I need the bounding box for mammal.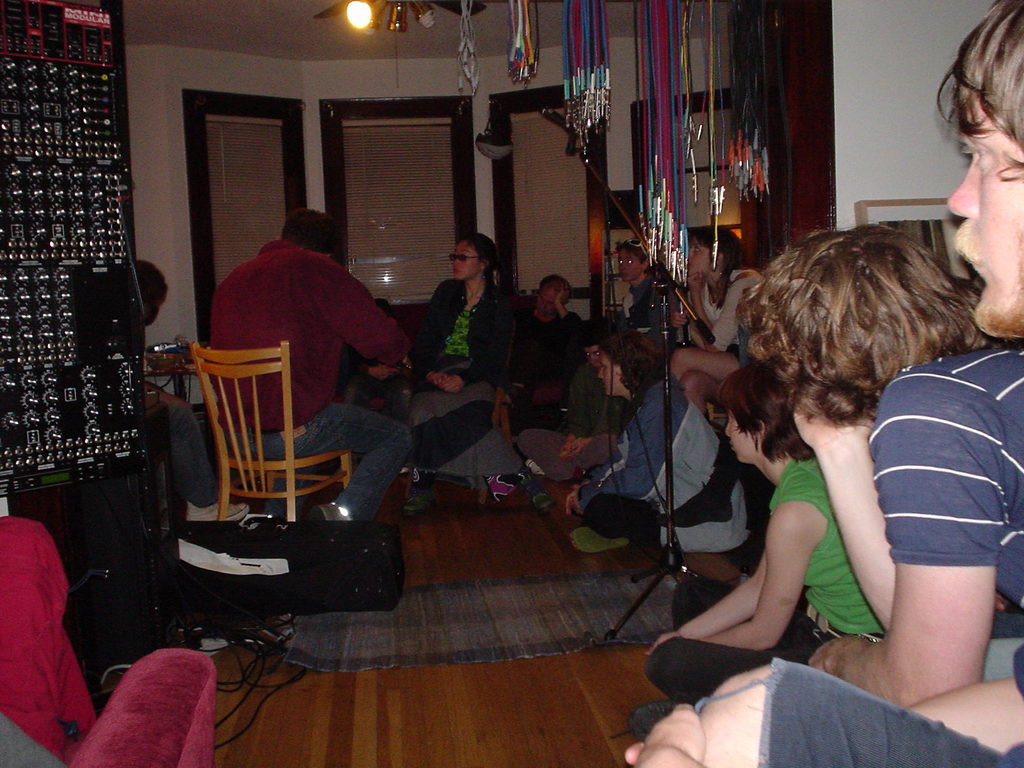
Here it is: l=499, t=268, r=599, b=412.
